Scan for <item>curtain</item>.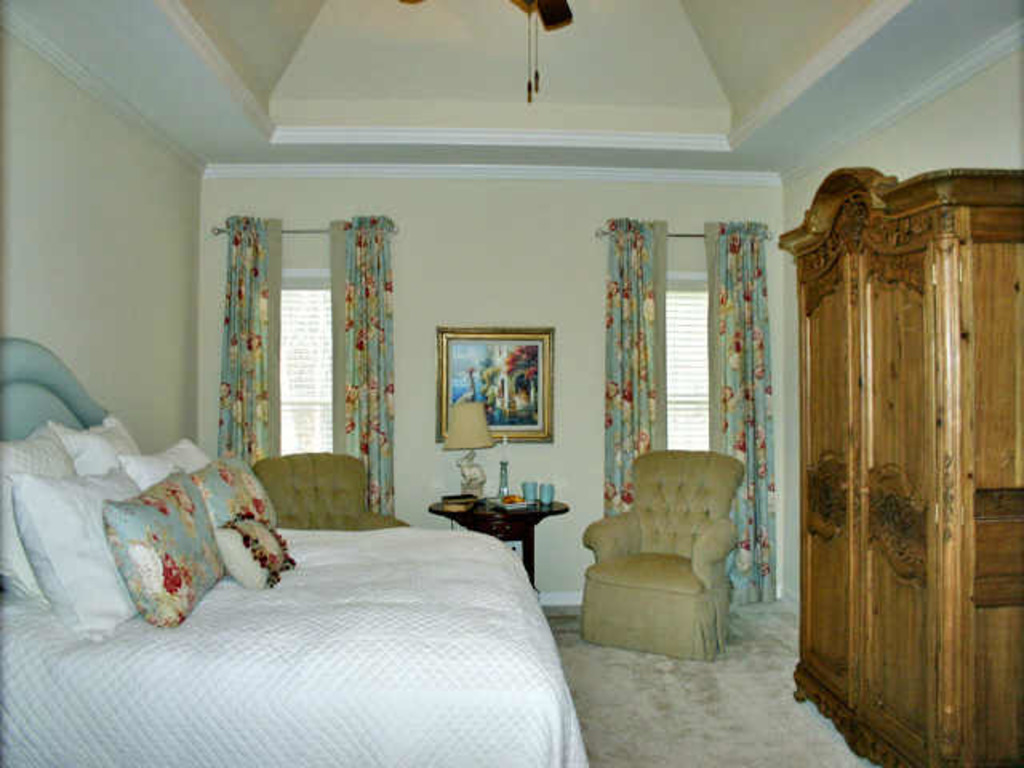
Scan result: Rect(600, 218, 666, 525).
